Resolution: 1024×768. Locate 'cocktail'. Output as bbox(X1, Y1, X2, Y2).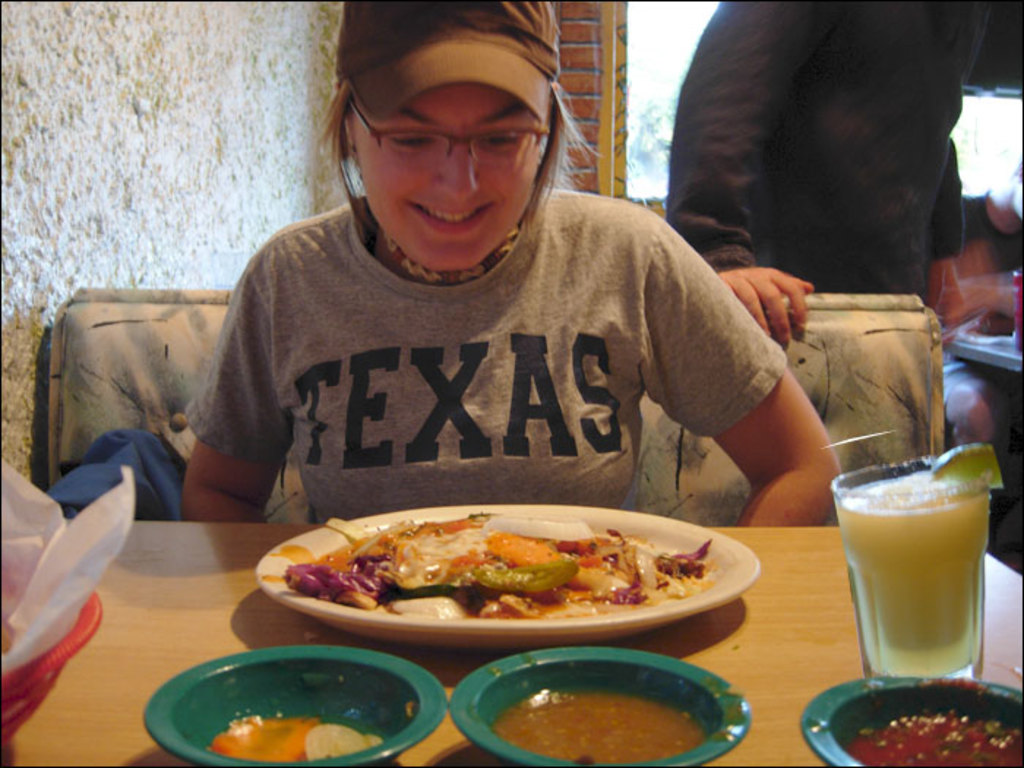
bbox(828, 433, 1006, 685).
